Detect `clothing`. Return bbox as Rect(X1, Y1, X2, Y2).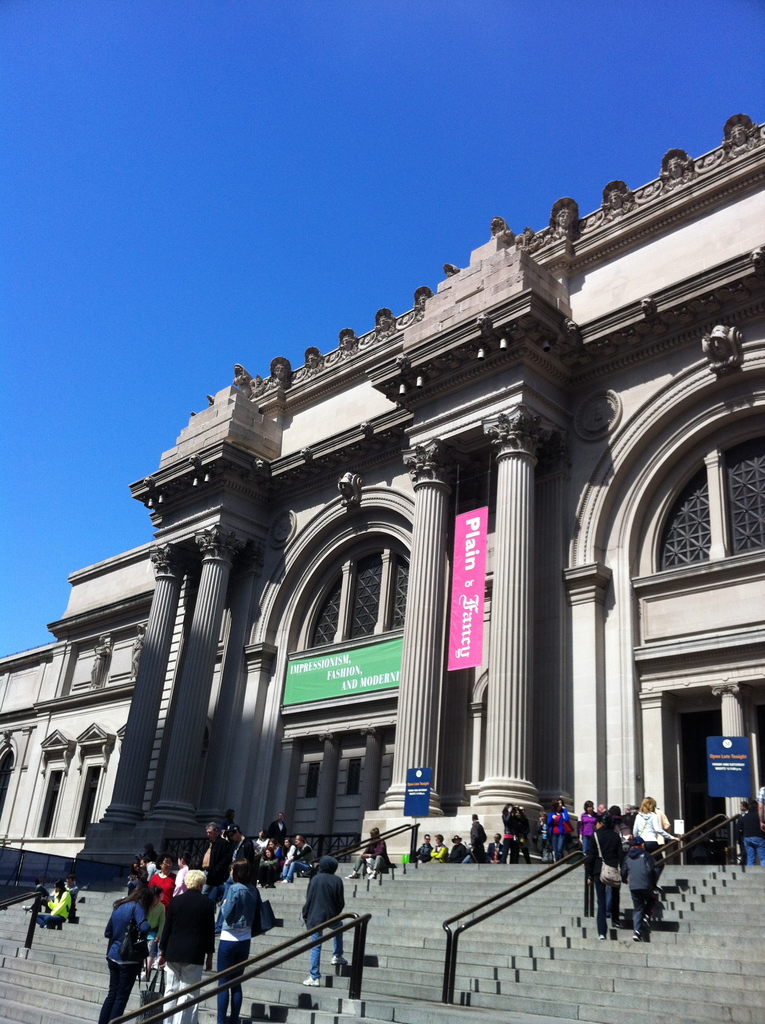
Rect(503, 808, 517, 862).
